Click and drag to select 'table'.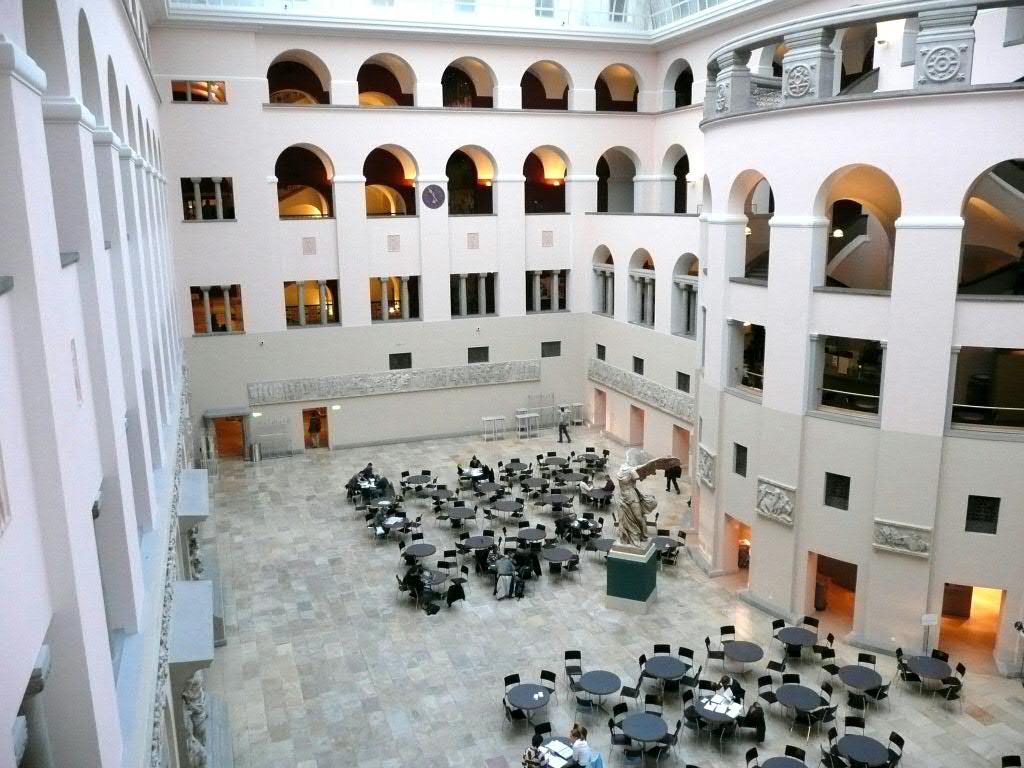
Selection: 649/536/677/551.
